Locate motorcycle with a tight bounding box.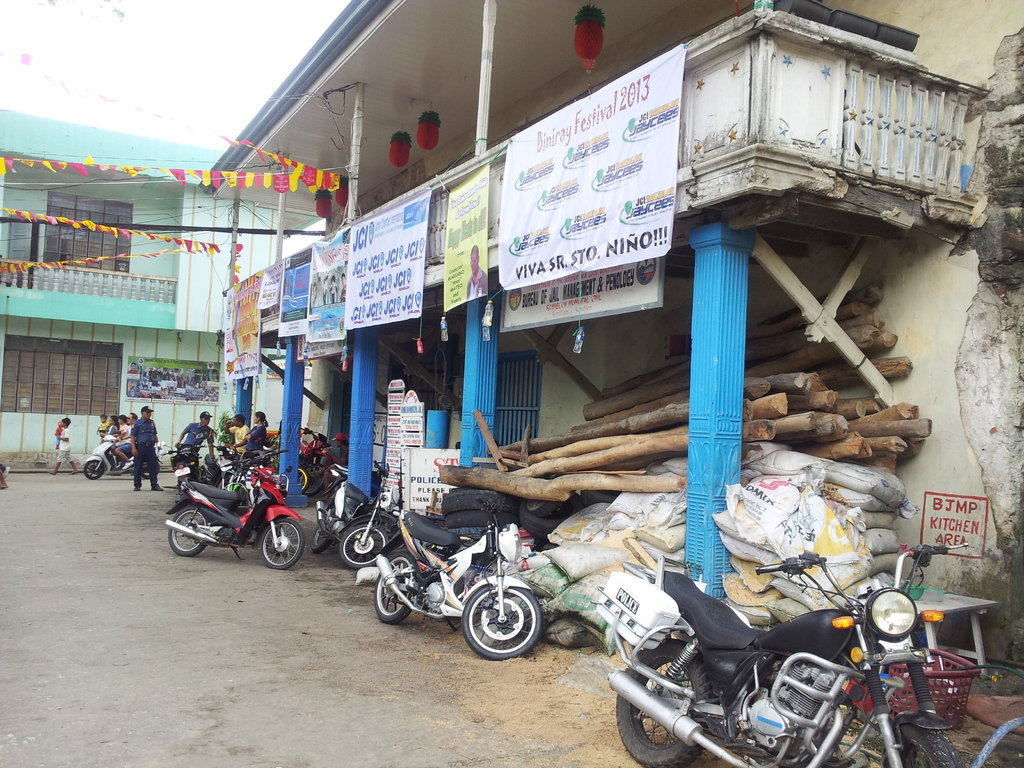
box(162, 445, 207, 491).
